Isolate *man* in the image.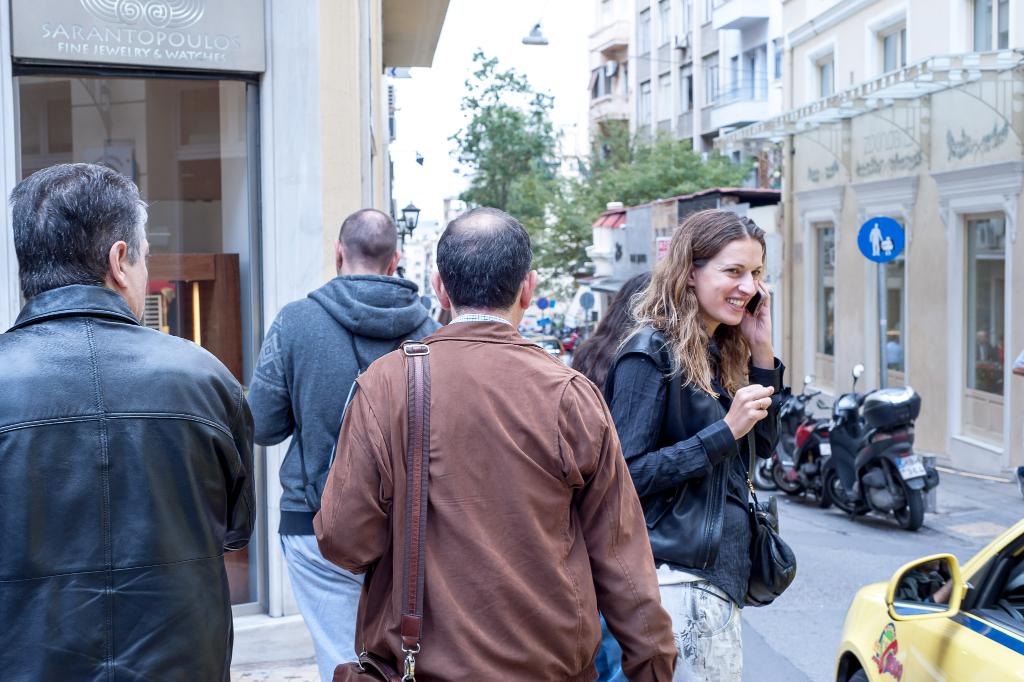
Isolated region: [252, 207, 440, 681].
